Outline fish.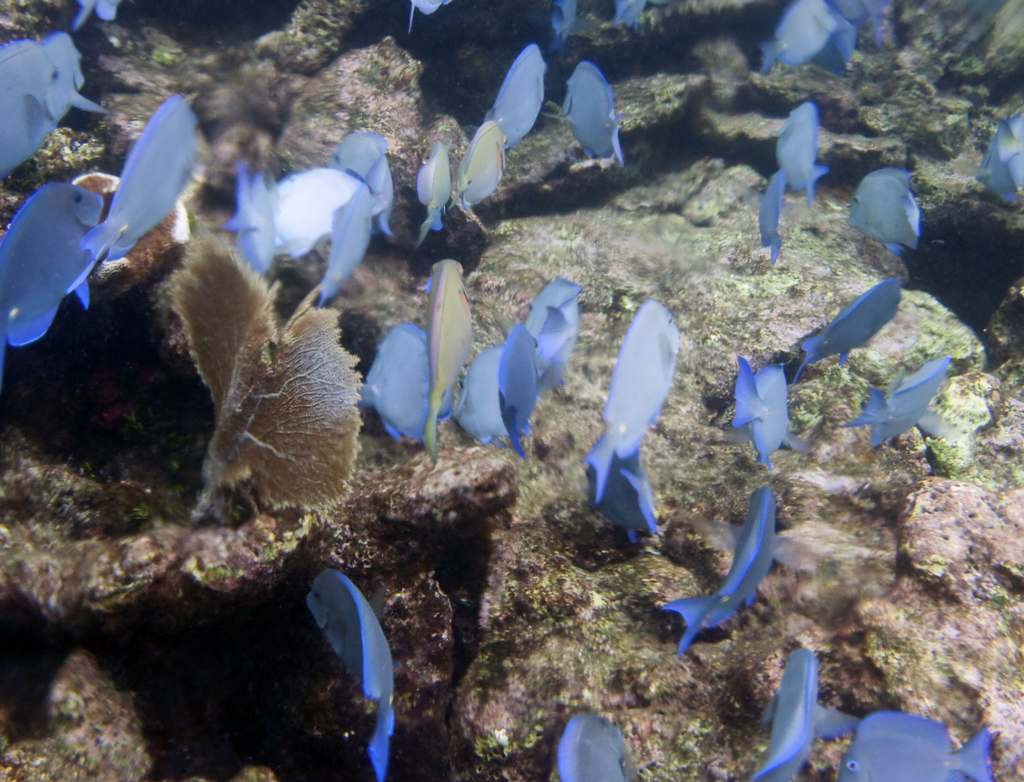
Outline: box=[836, 705, 1000, 781].
